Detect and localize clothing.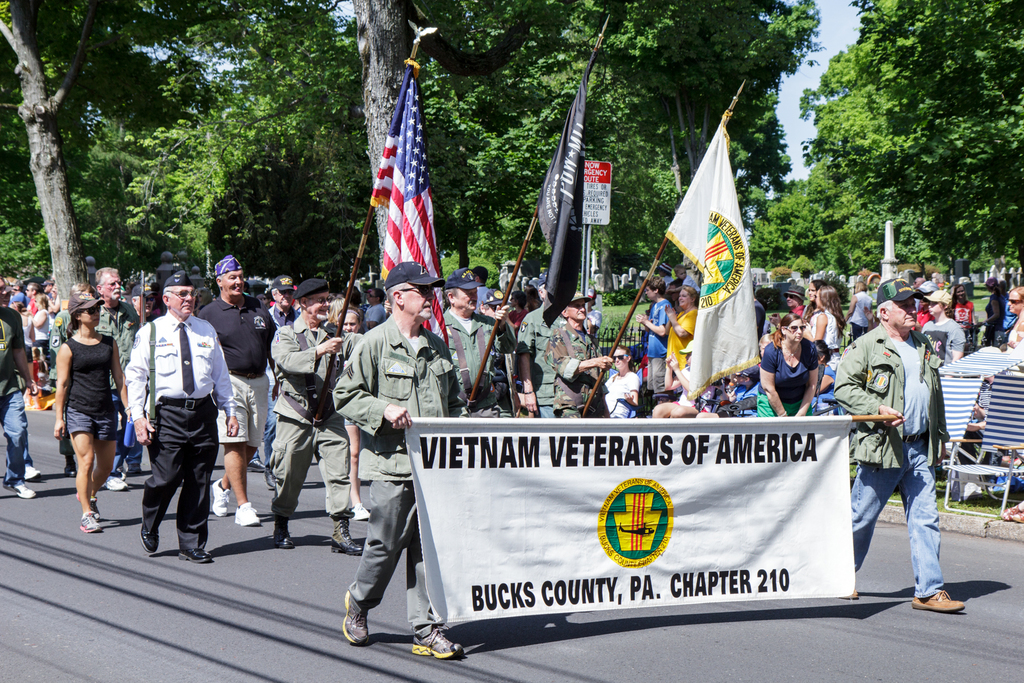
Localized at x1=125 y1=314 x2=237 y2=549.
